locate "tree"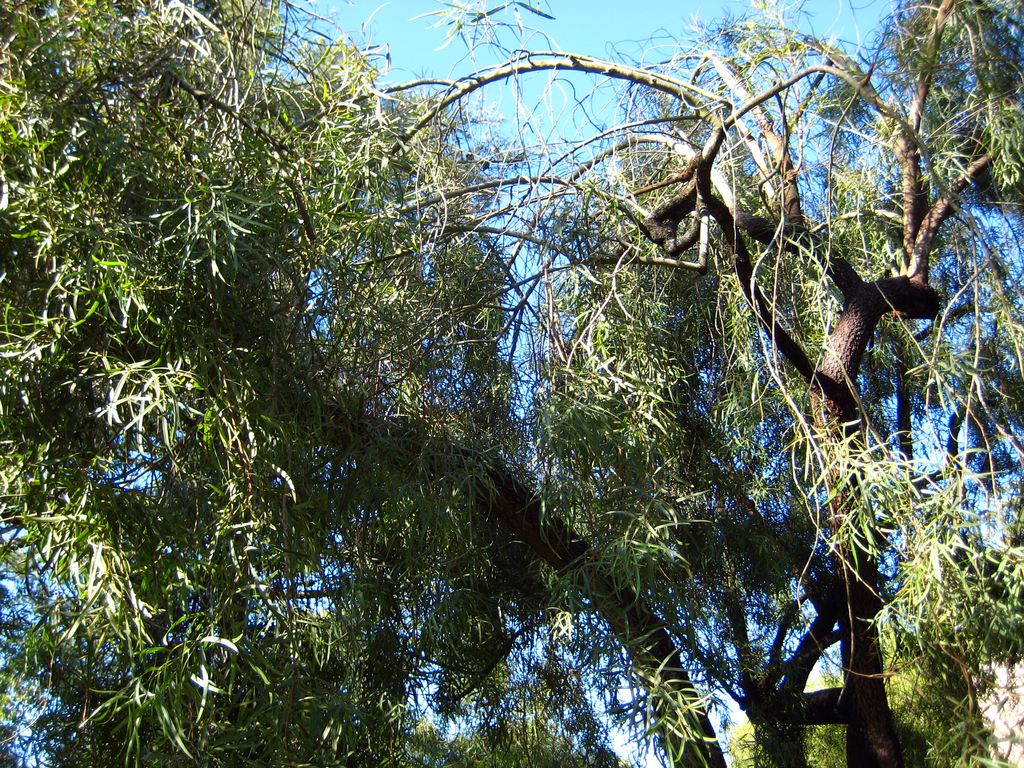
box(28, 4, 998, 729)
